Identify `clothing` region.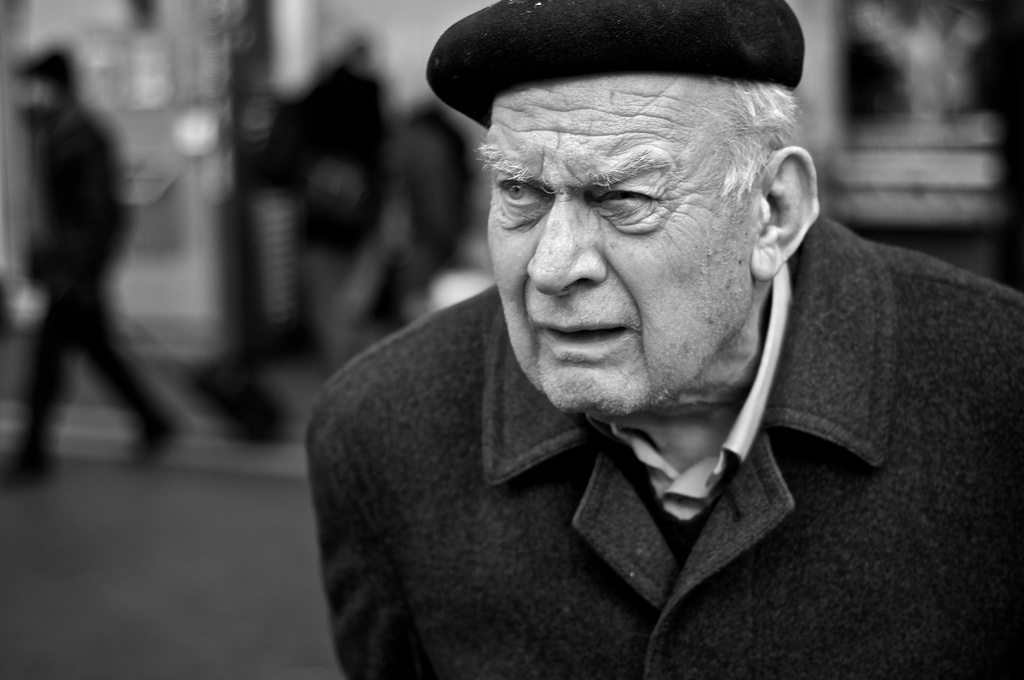
Region: 257,65,390,357.
